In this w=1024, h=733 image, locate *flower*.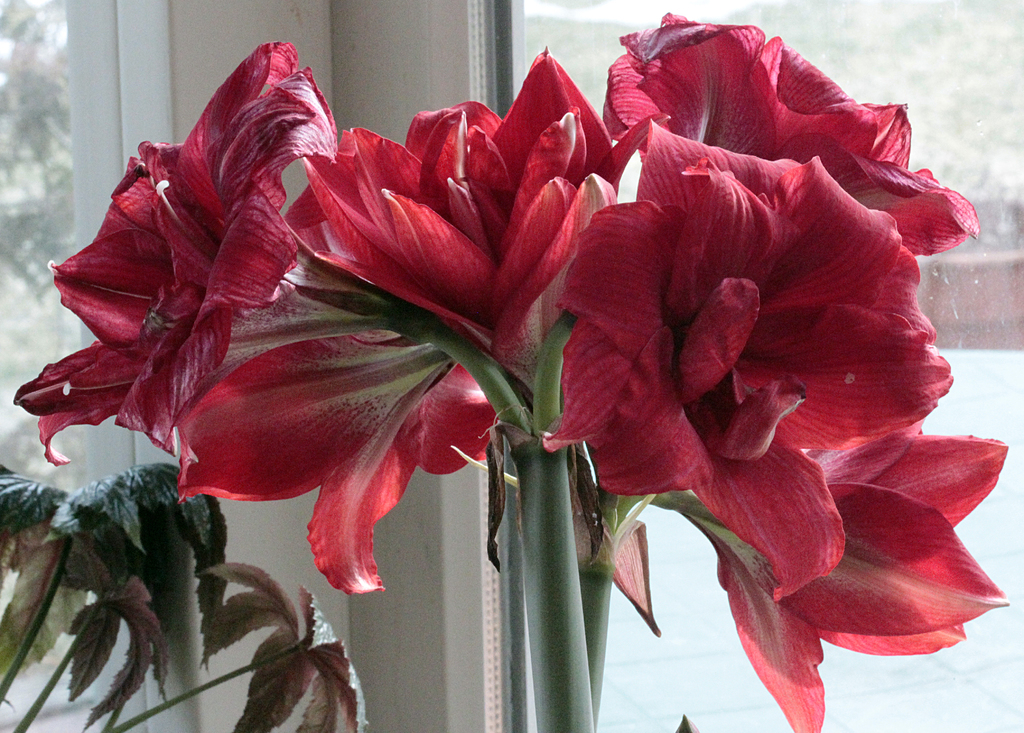
Bounding box: 169:172:492:600.
